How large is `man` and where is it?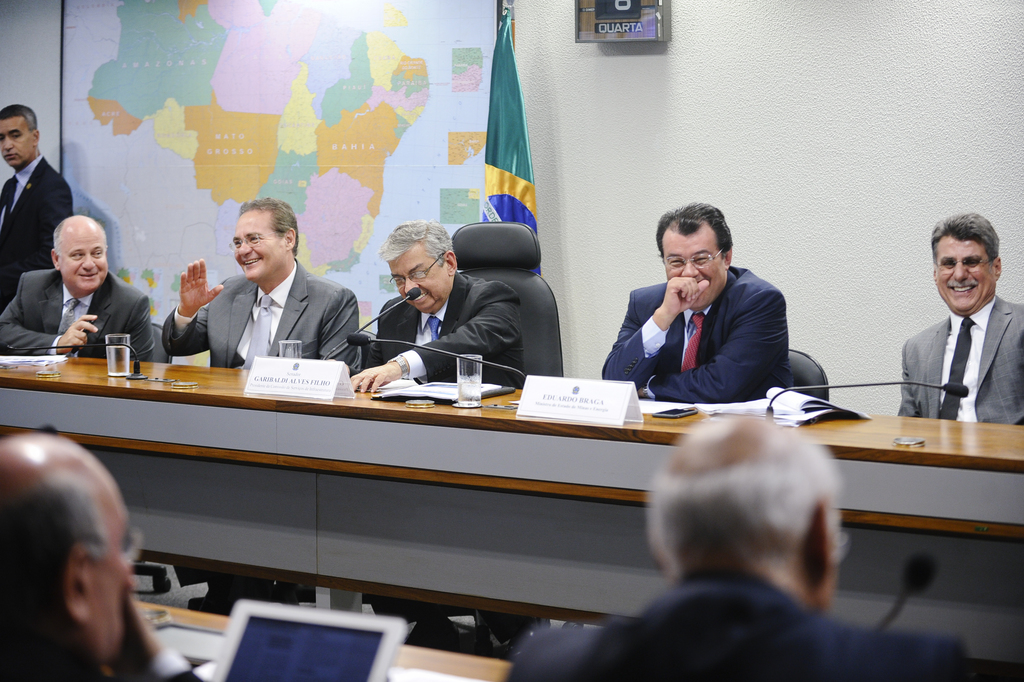
Bounding box: locate(0, 434, 207, 681).
